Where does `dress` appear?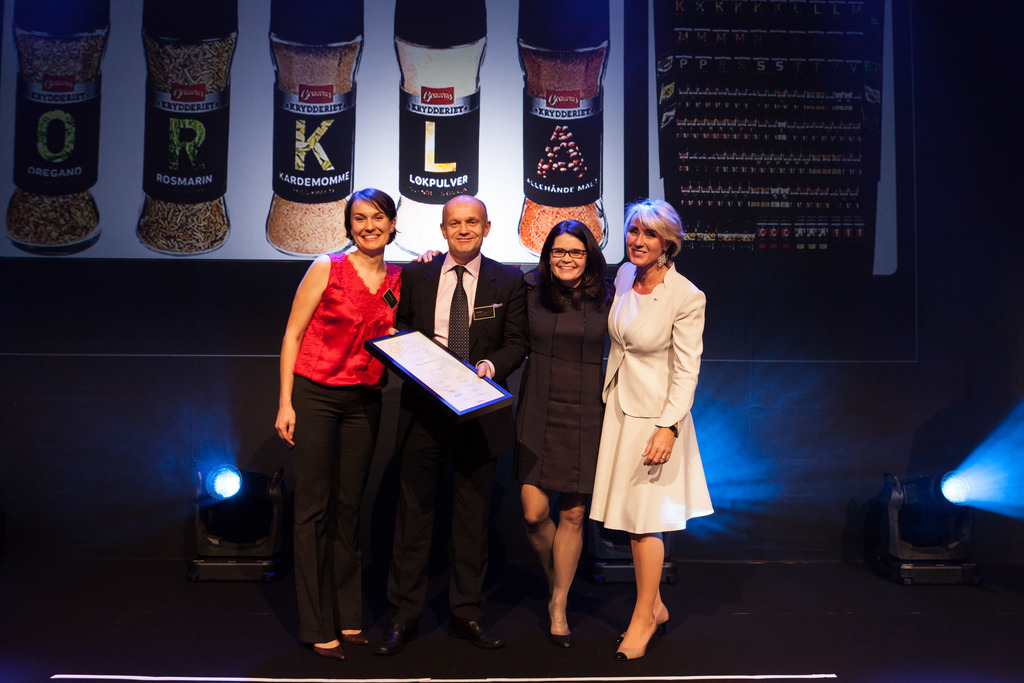
Appears at select_region(589, 258, 715, 554).
